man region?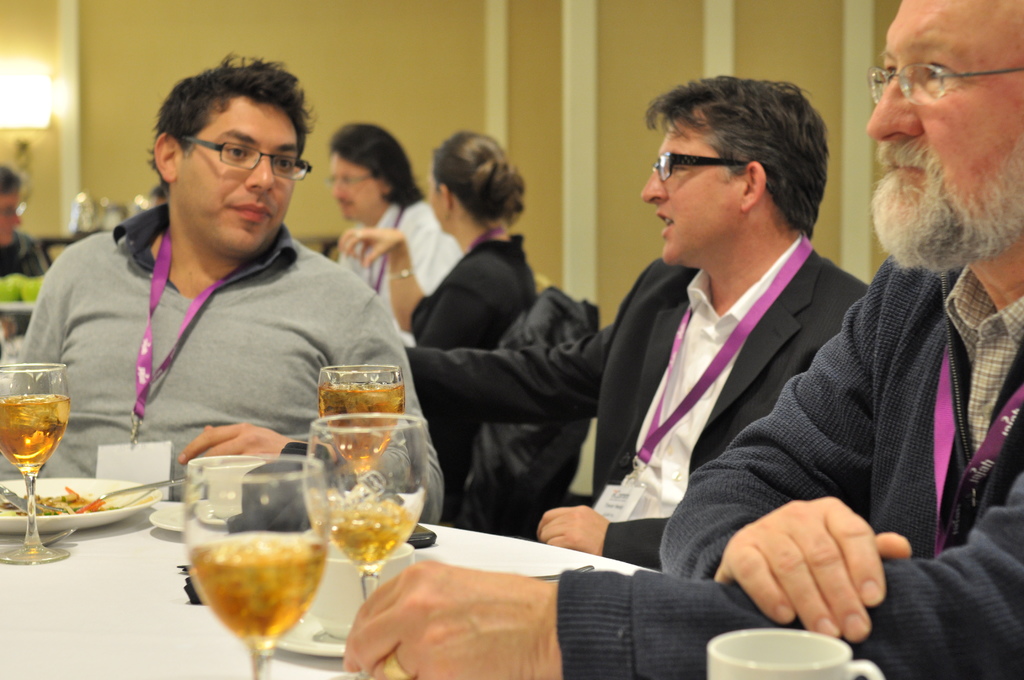
(401,72,874,576)
